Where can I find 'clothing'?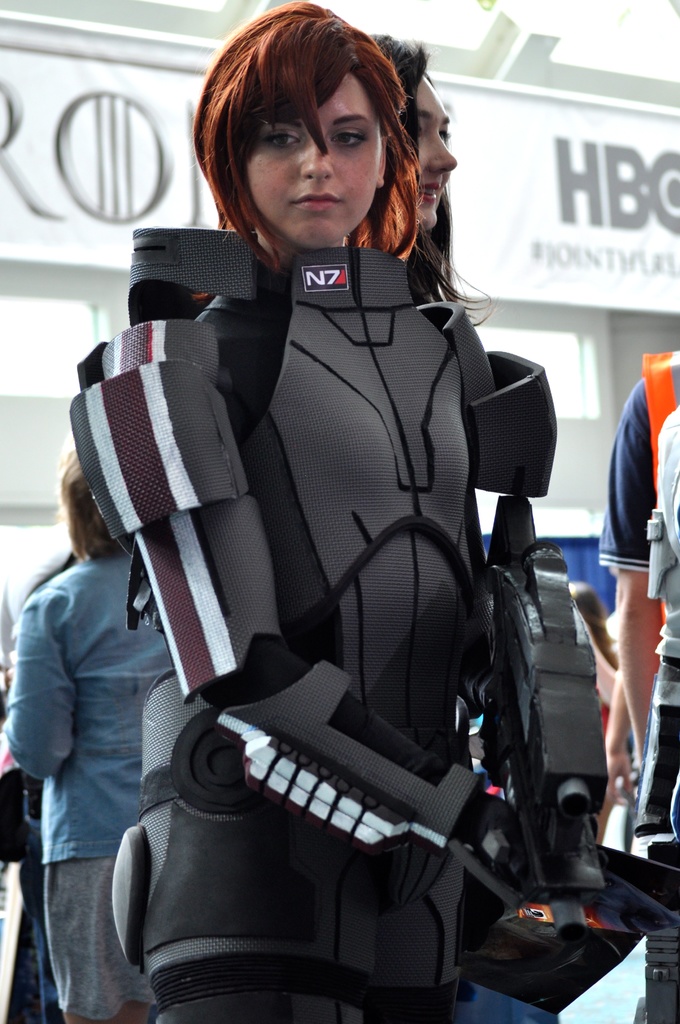
You can find it at 596 327 679 1023.
